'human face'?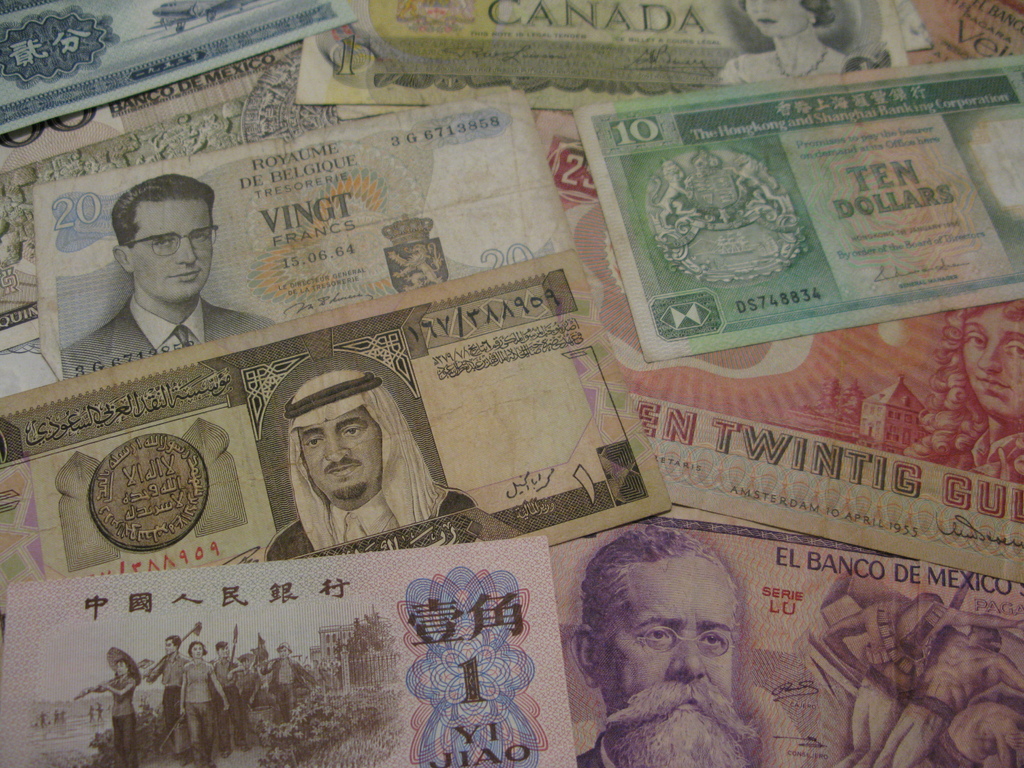
bbox=[745, 0, 813, 41]
